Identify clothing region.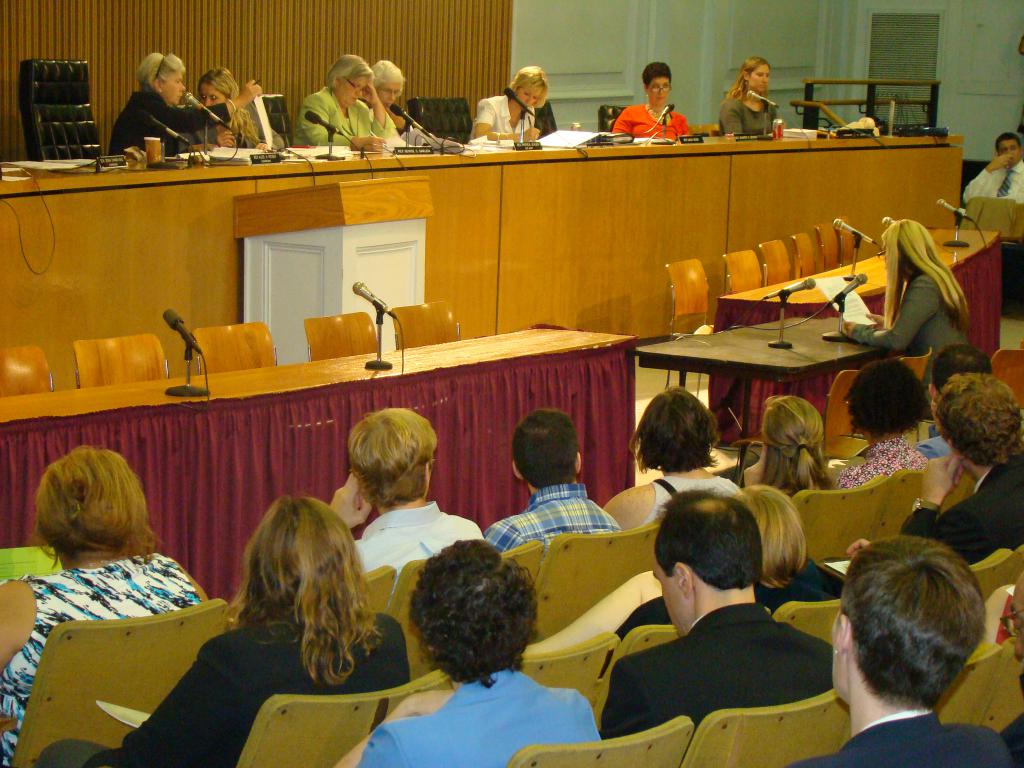
Region: [290, 82, 398, 149].
